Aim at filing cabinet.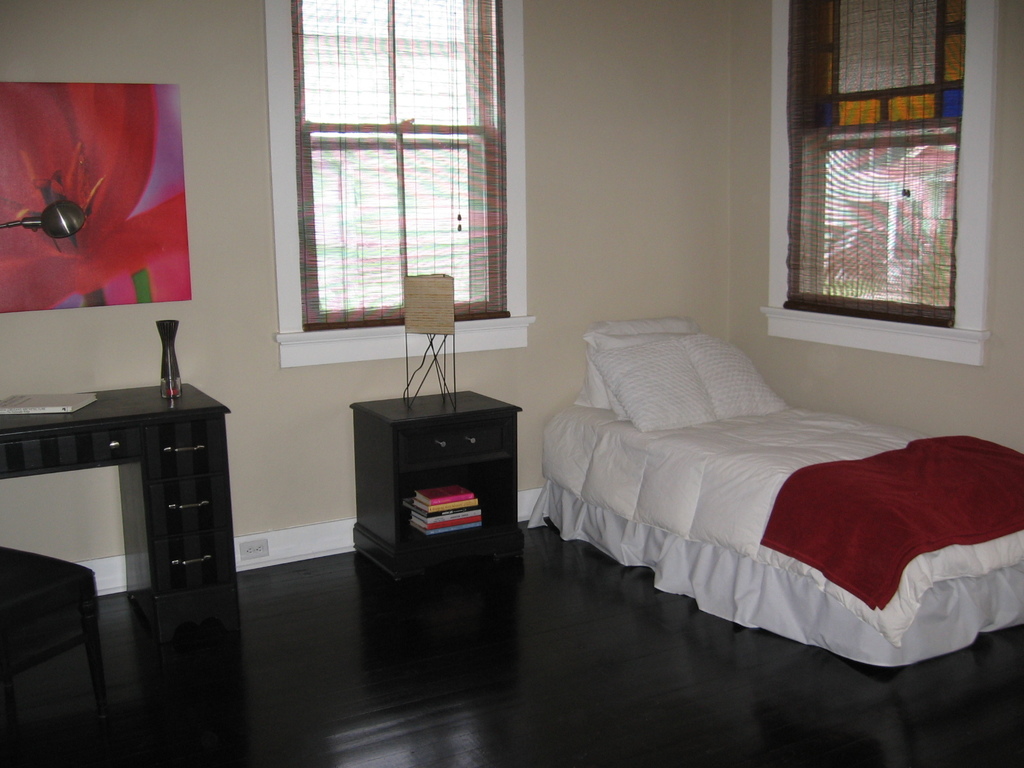
Aimed at {"x1": 56, "y1": 416, "x2": 245, "y2": 633}.
